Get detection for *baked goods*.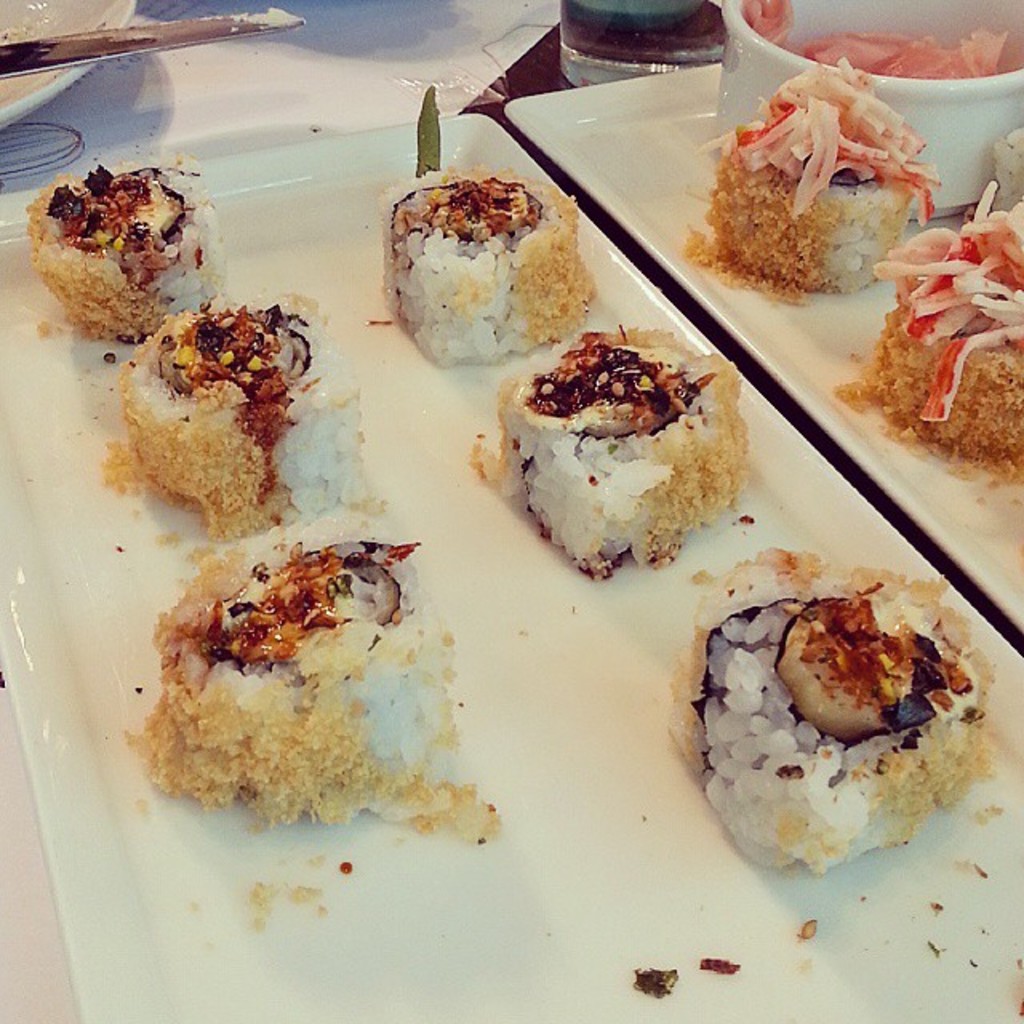
Detection: l=123, t=512, r=467, b=843.
